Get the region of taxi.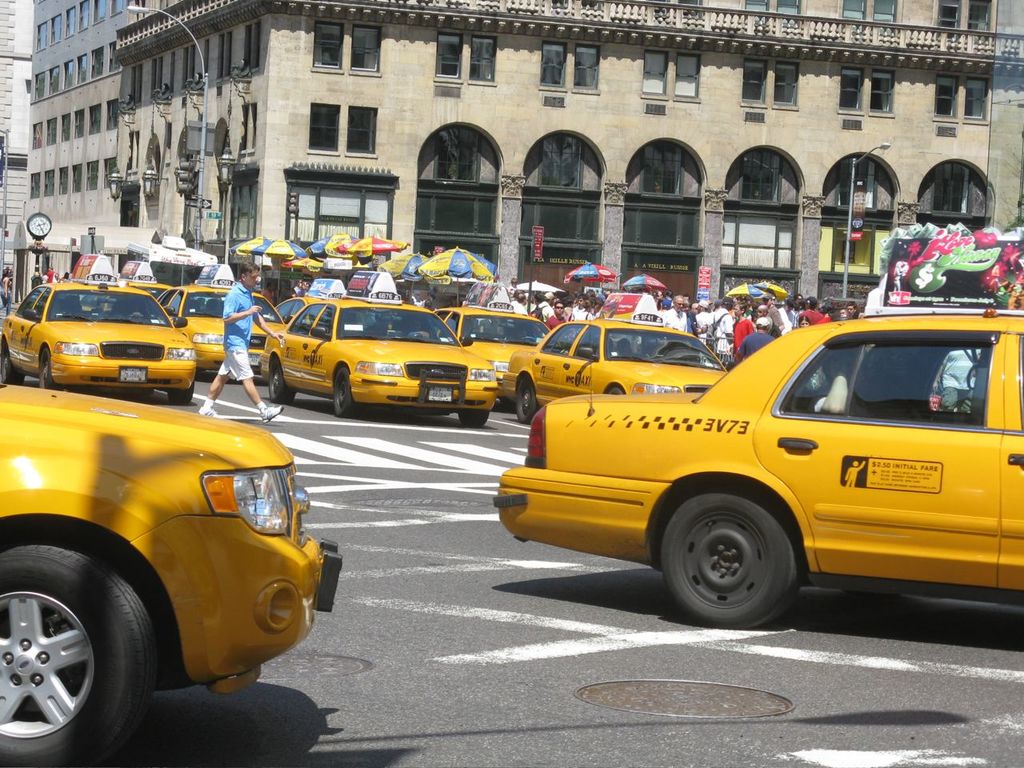
(490, 230, 1023, 630).
